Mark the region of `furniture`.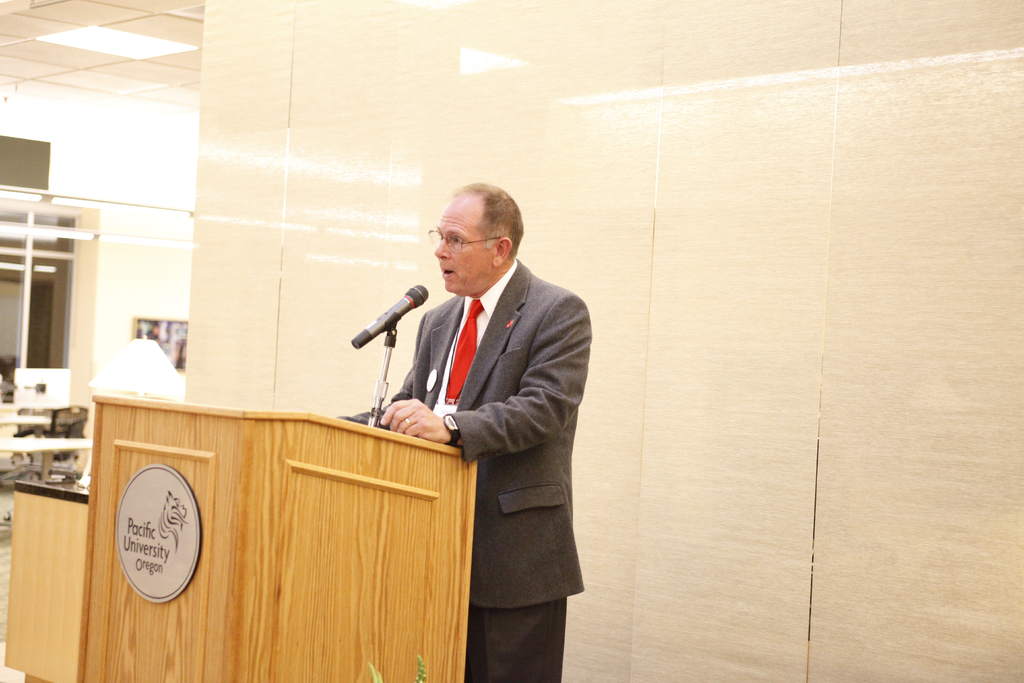
Region: 2,474,92,682.
